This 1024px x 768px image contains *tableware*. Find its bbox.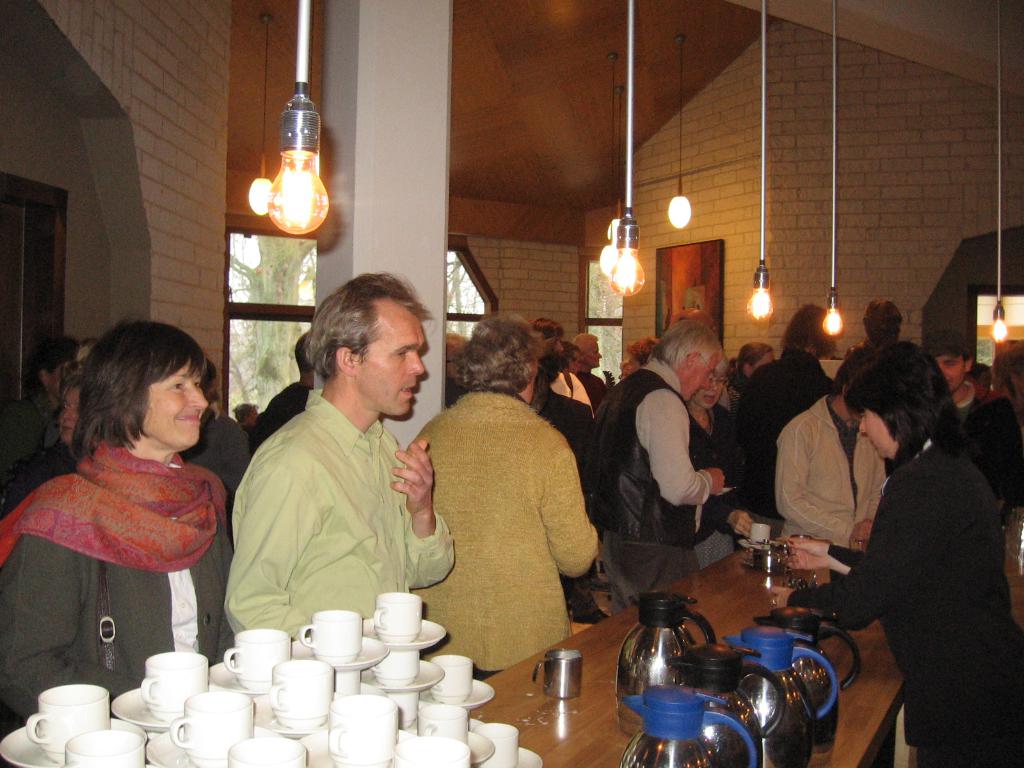
(753, 607, 862, 754).
